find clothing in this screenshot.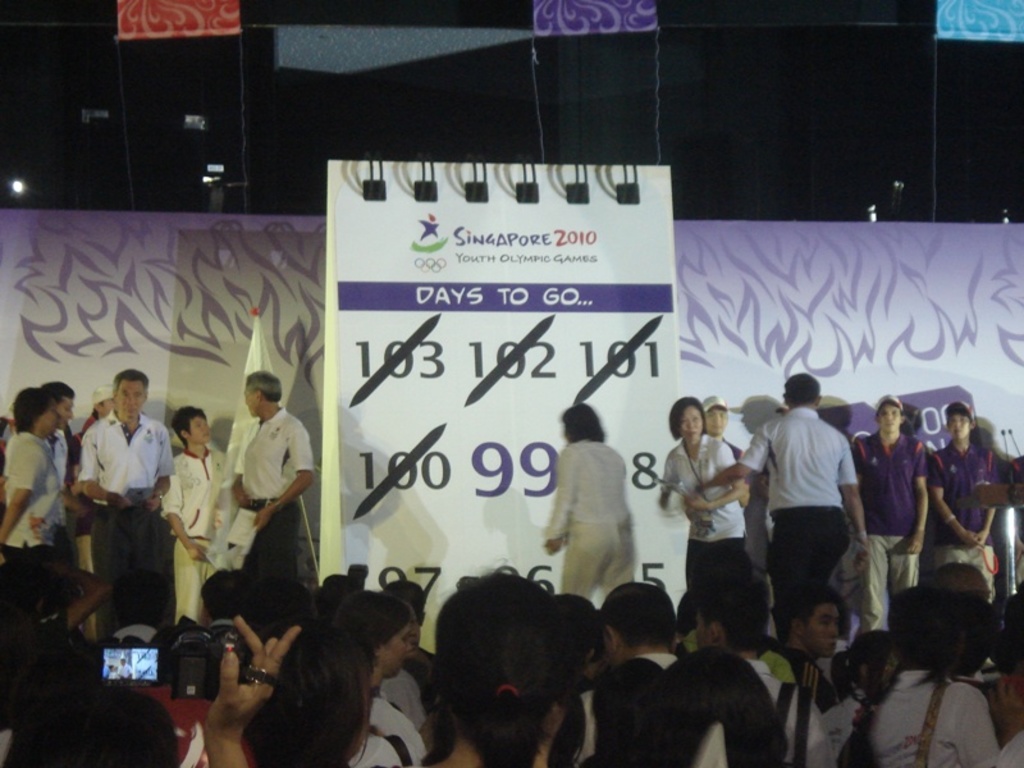
The bounding box for clothing is (left=166, top=449, right=237, bottom=632).
